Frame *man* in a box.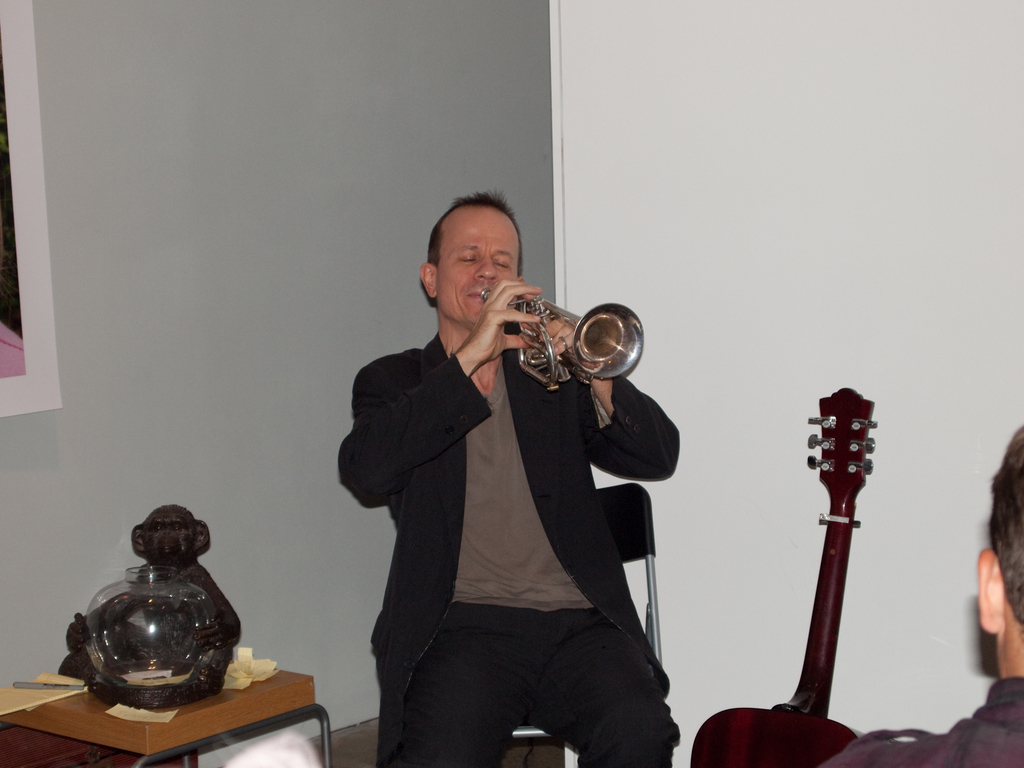
BBox(334, 196, 688, 767).
